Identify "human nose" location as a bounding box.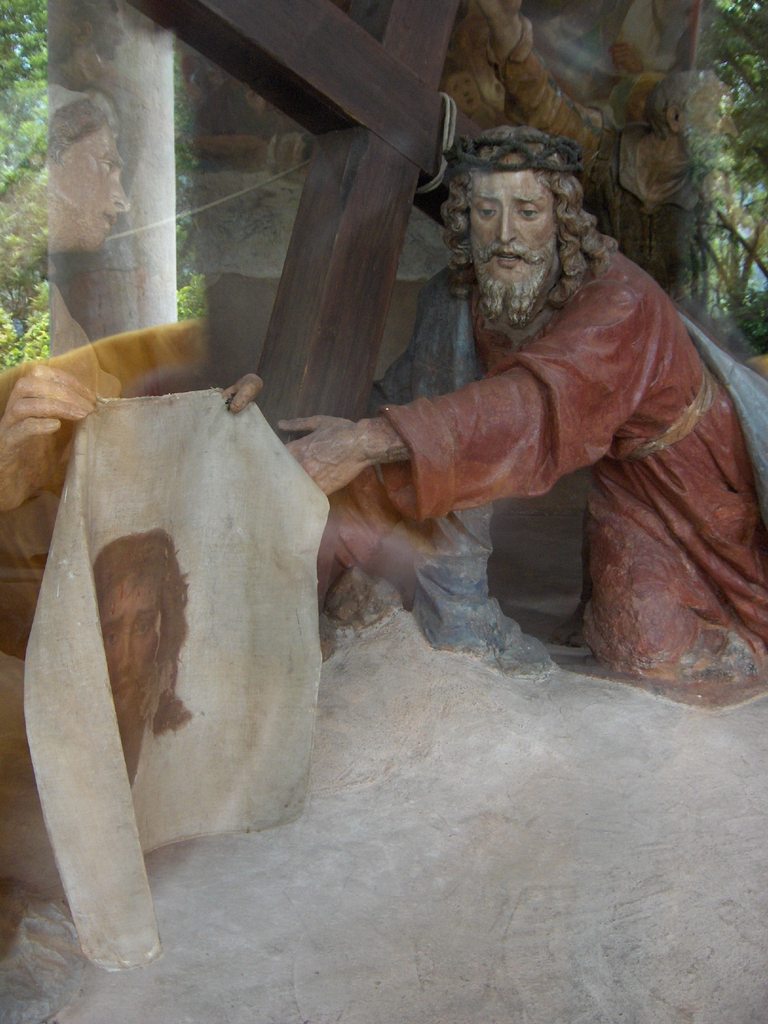
722, 115, 741, 141.
